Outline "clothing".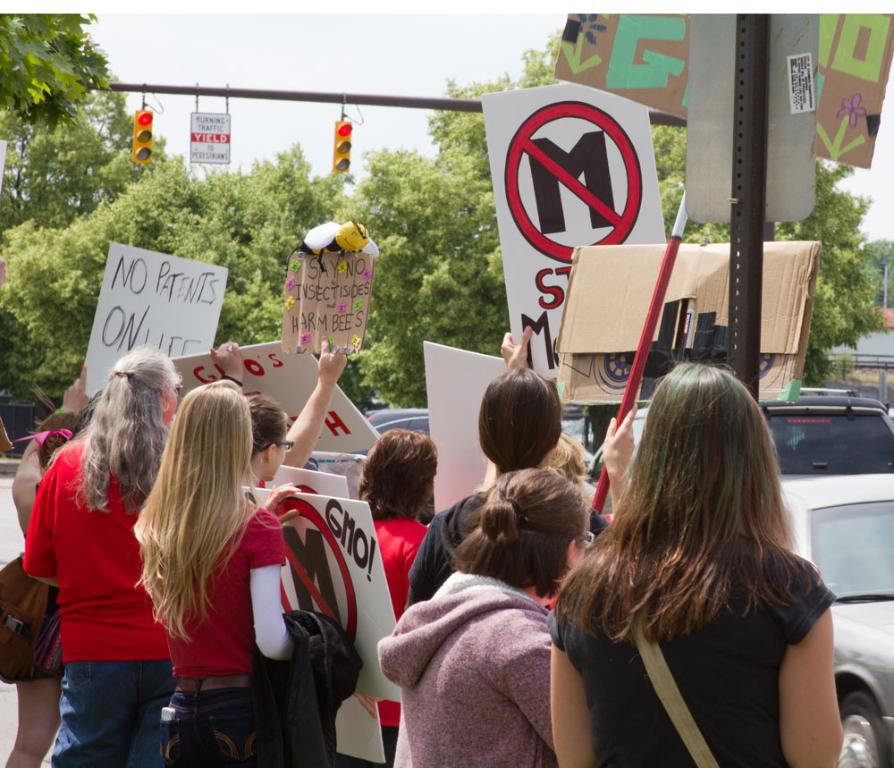
Outline: 408, 479, 623, 611.
